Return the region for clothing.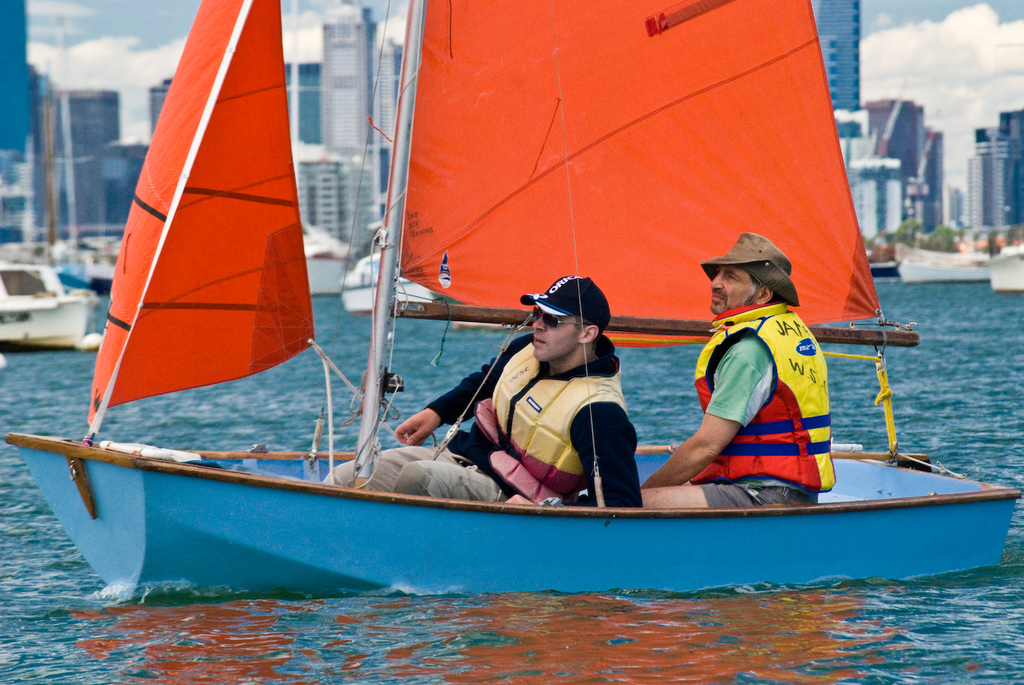
(x1=690, y1=294, x2=835, y2=505).
